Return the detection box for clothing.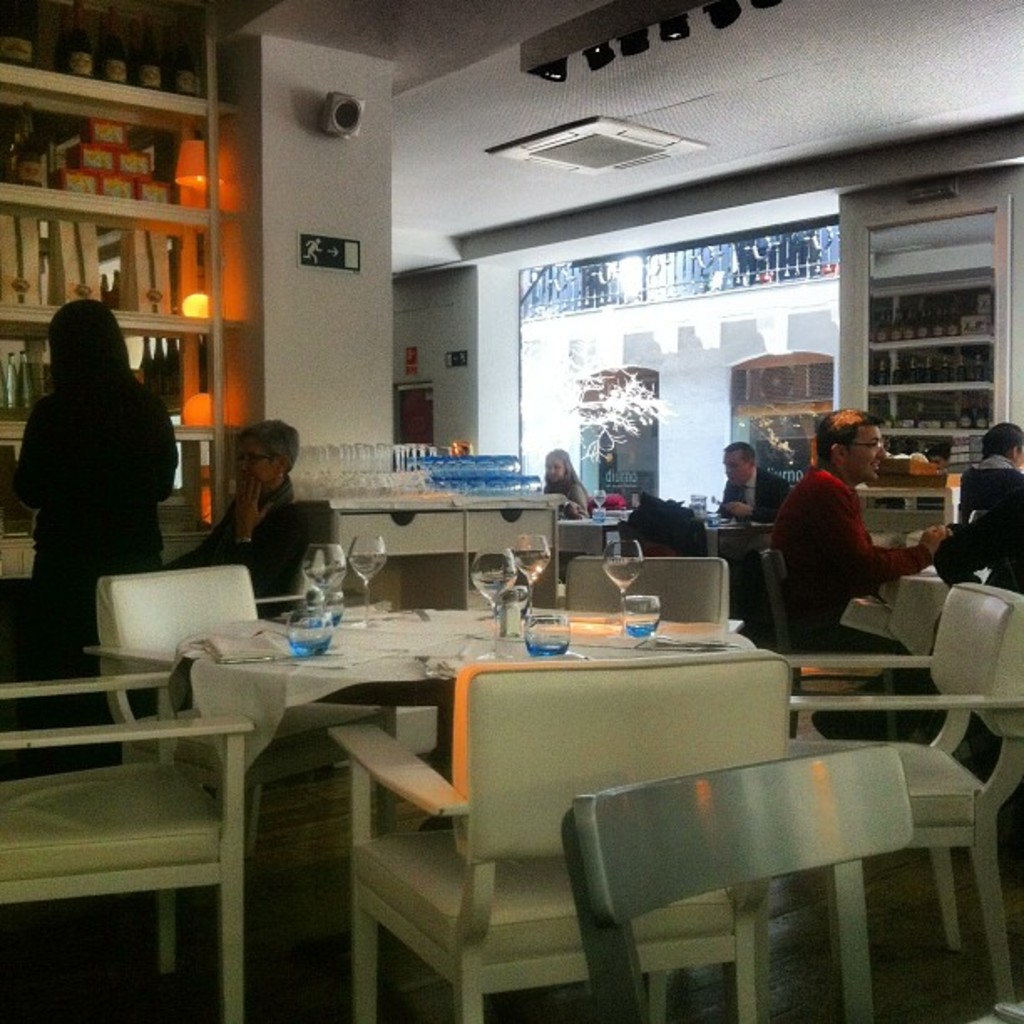
[775,415,924,658].
